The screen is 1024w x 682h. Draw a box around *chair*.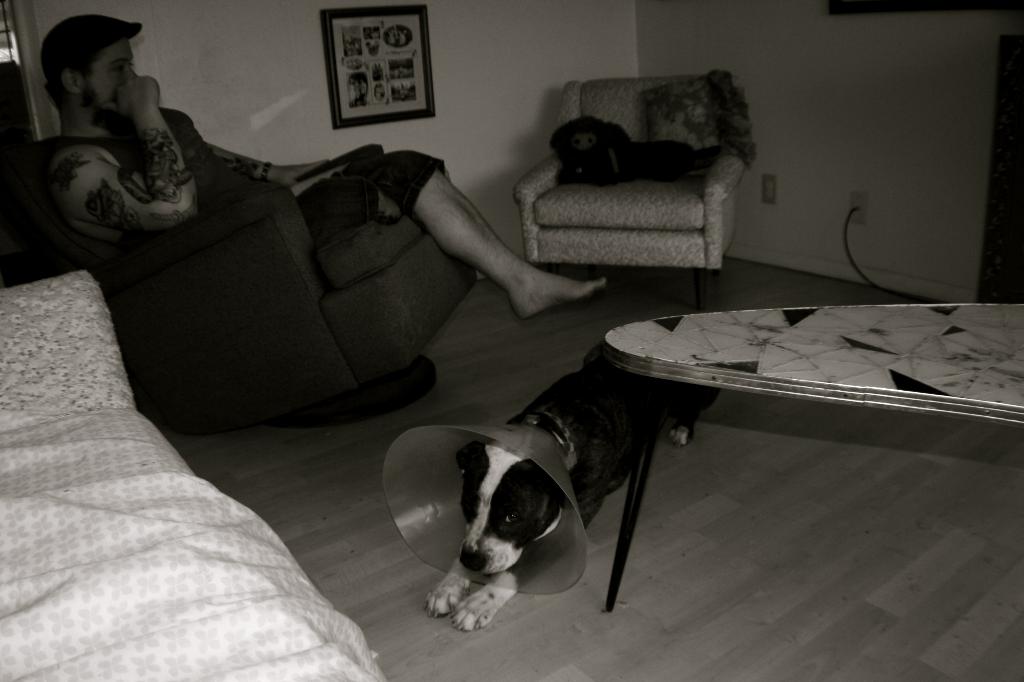
(left=509, top=70, right=756, bottom=282).
